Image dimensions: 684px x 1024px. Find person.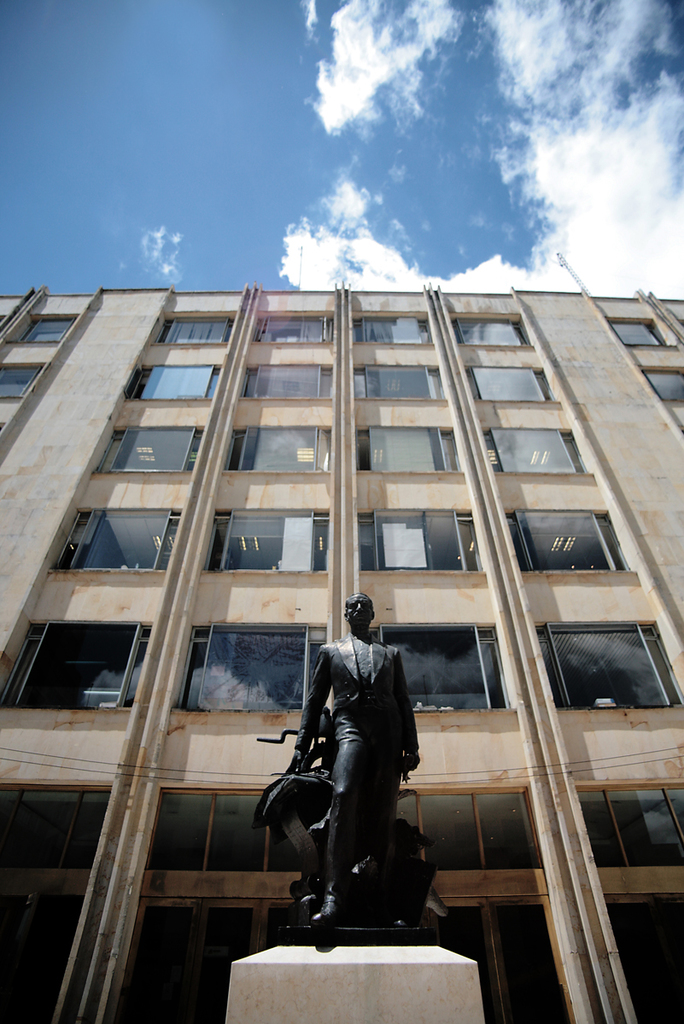
[left=272, top=580, right=441, bottom=950].
